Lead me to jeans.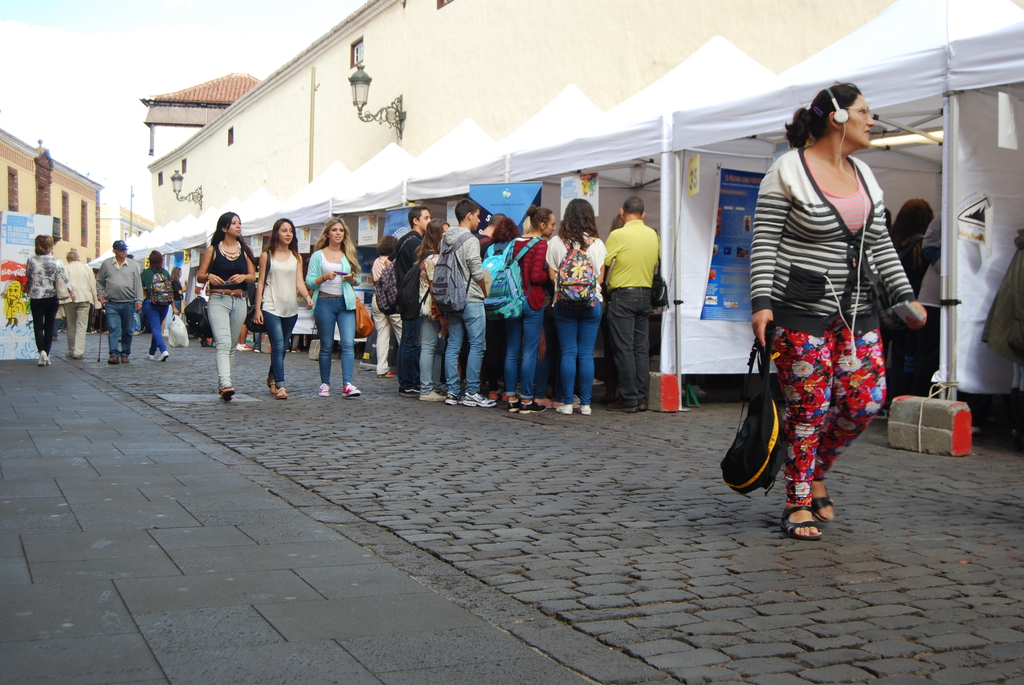
Lead to {"x1": 206, "y1": 291, "x2": 247, "y2": 387}.
